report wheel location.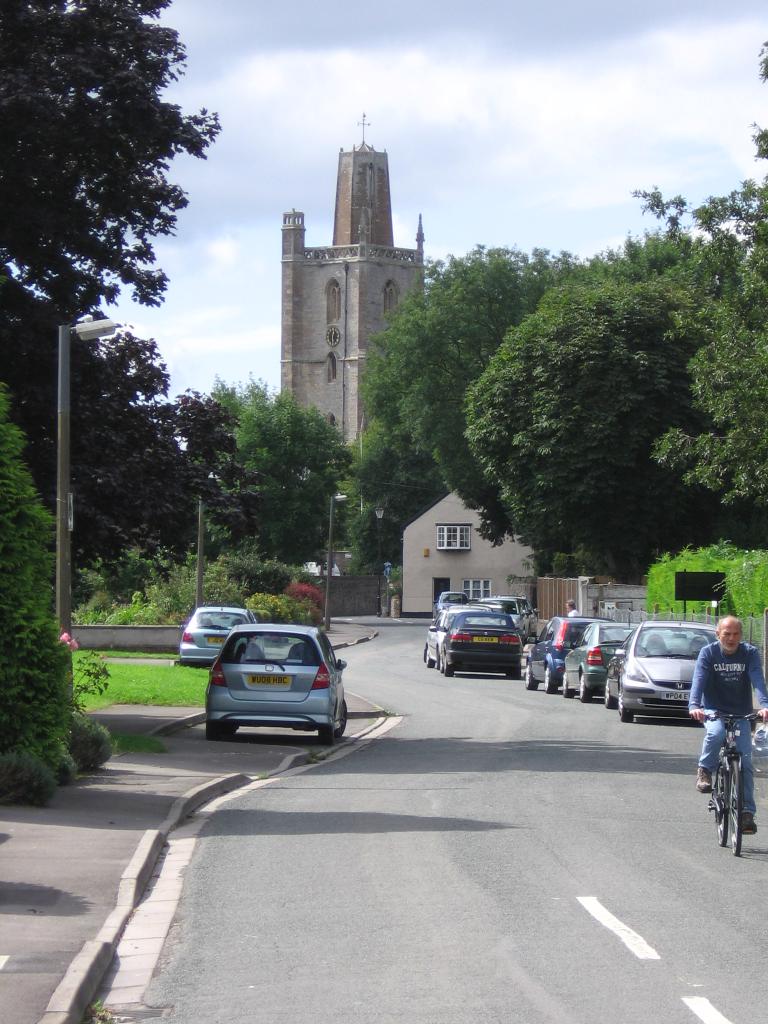
Report: locate(730, 764, 744, 856).
